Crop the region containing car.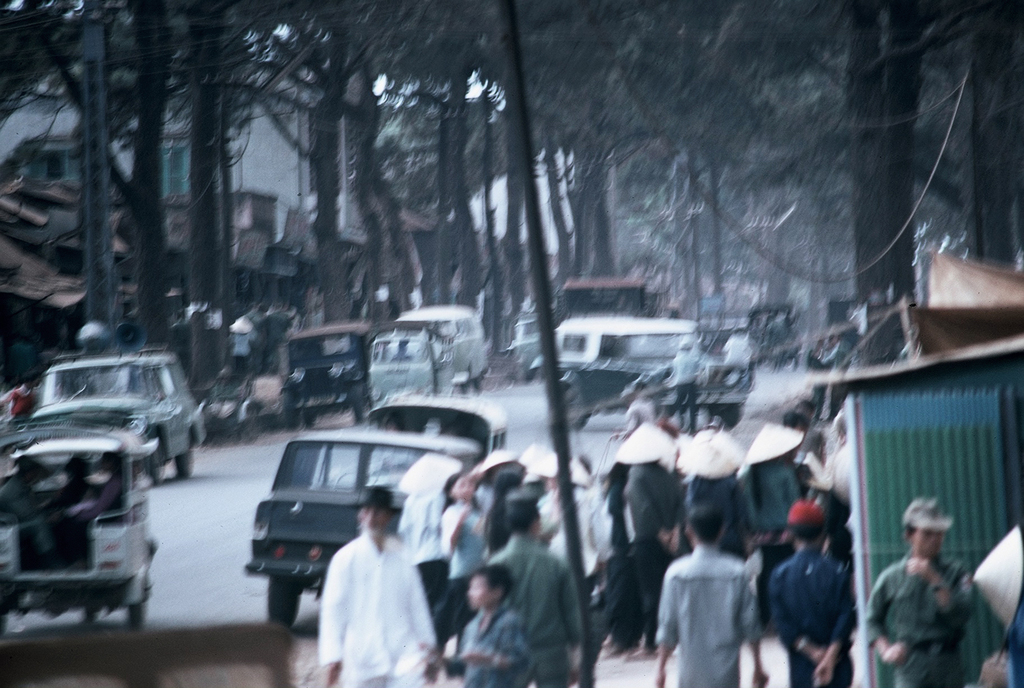
Crop region: <bbox>228, 430, 449, 605</bbox>.
